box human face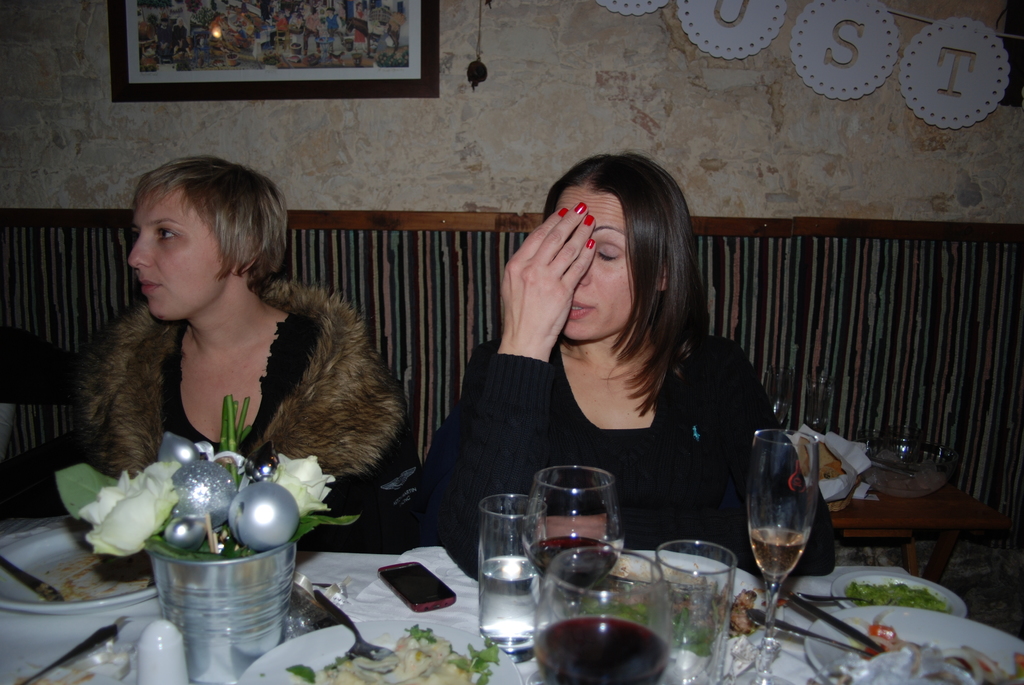
(left=129, top=182, right=221, bottom=326)
